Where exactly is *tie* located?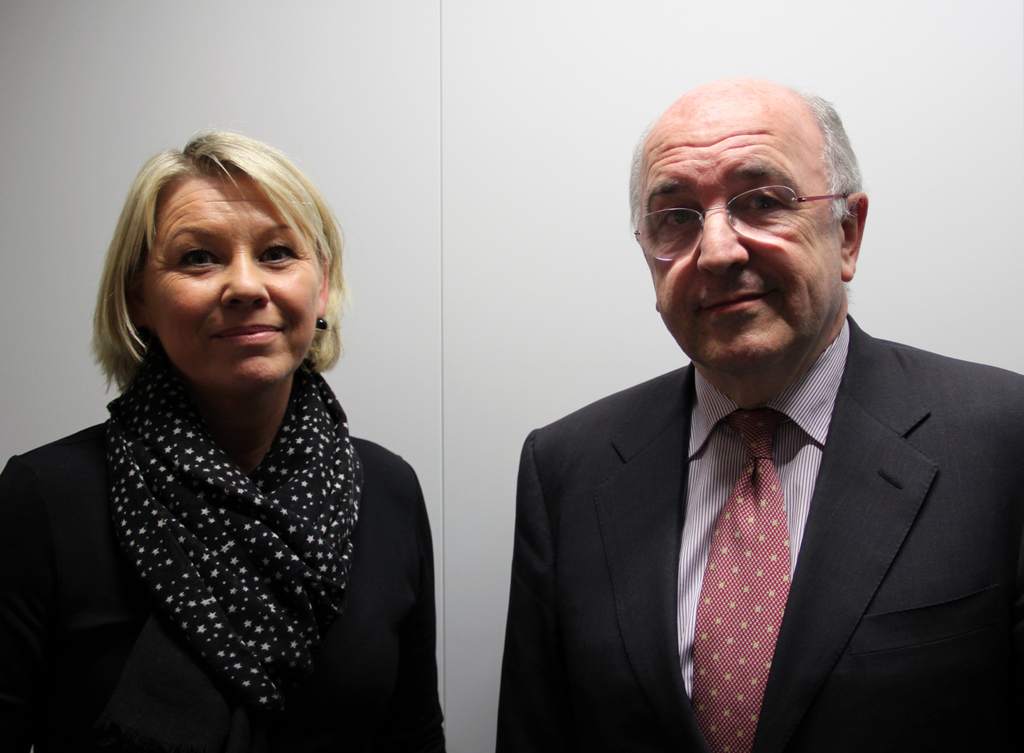
Its bounding box is (688, 420, 798, 752).
